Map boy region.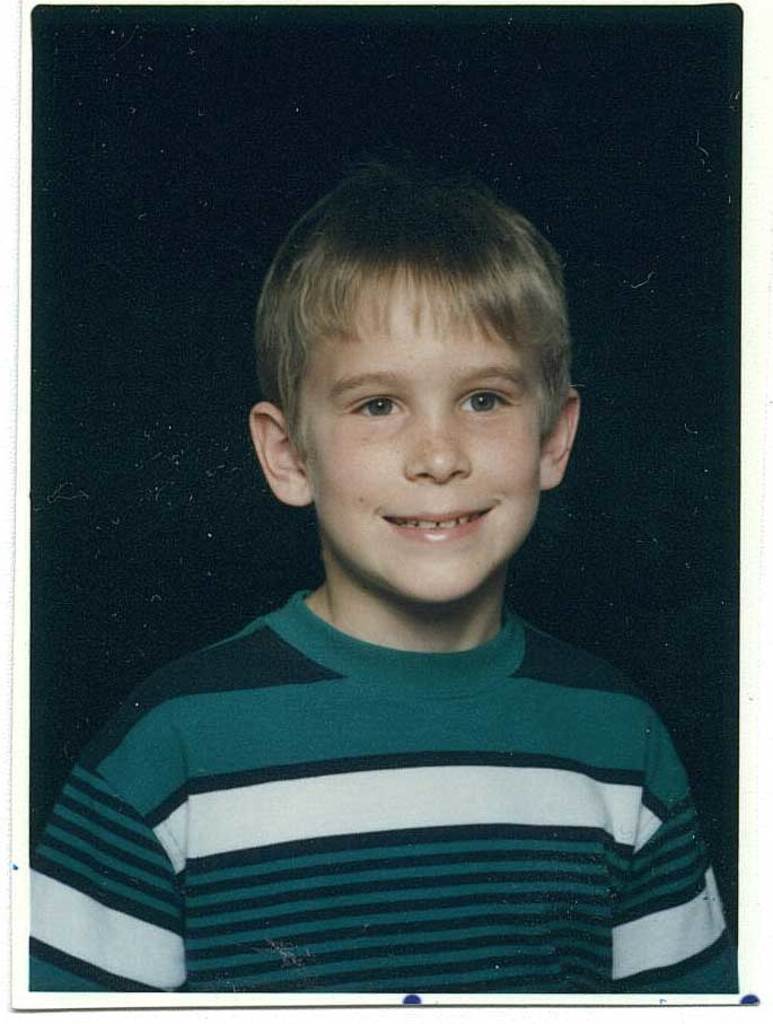
Mapped to <region>54, 161, 700, 994</region>.
